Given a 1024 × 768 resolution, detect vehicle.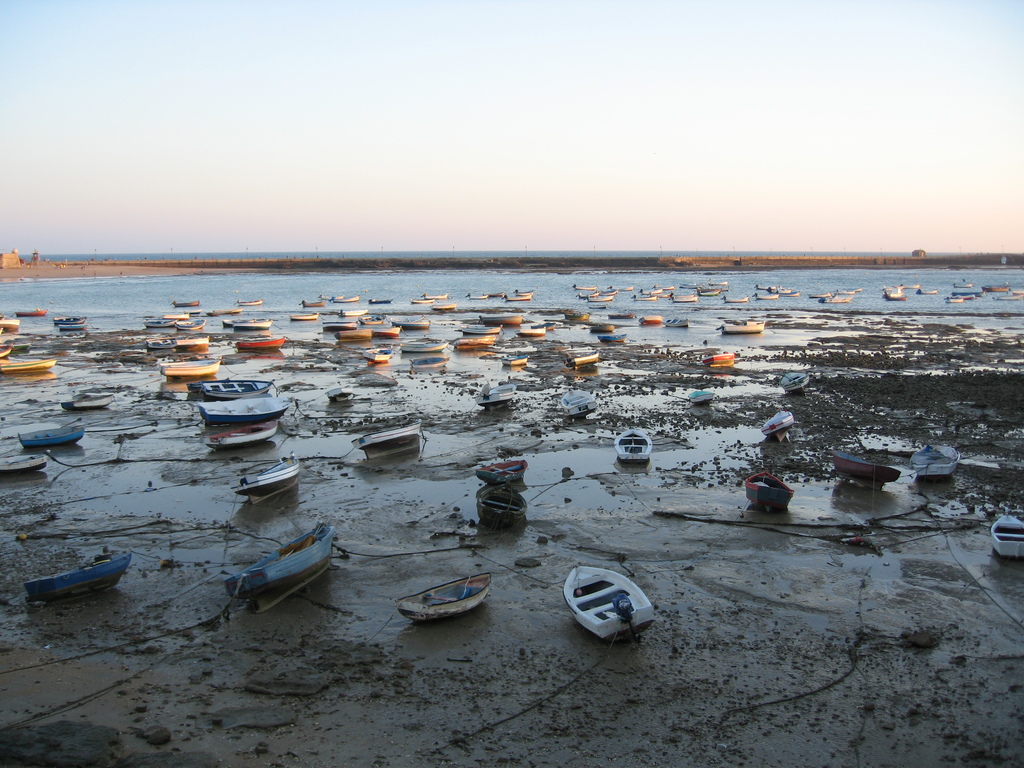
(left=237, top=449, right=291, bottom=502).
